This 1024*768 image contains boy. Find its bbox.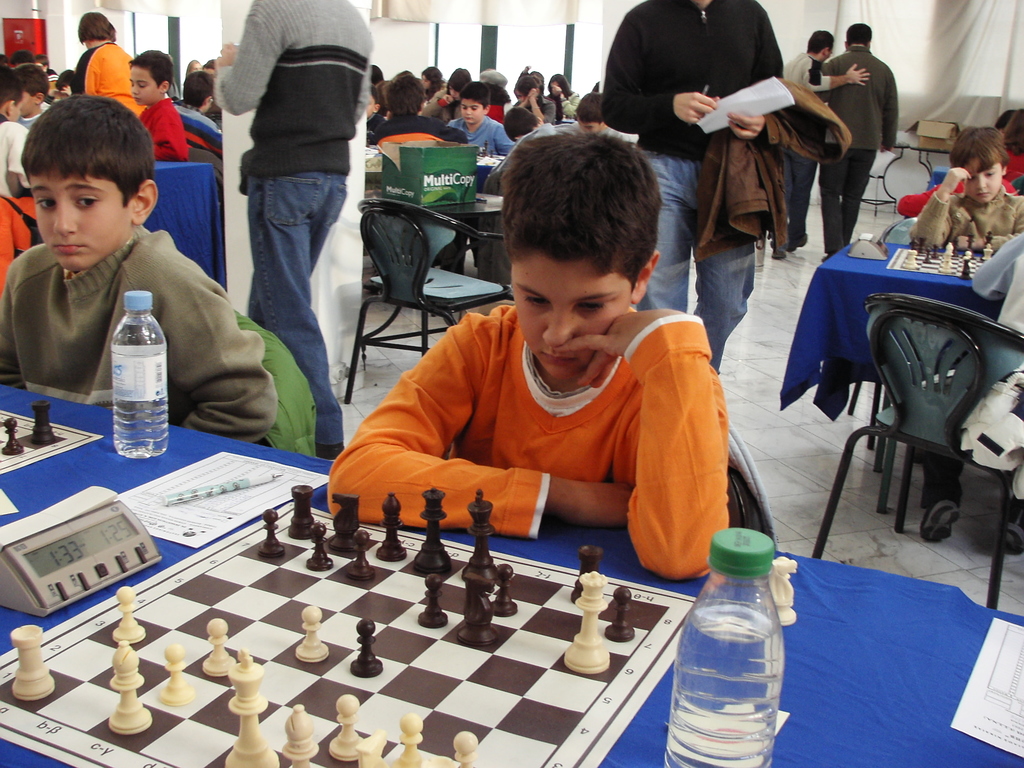
rect(13, 51, 32, 66).
